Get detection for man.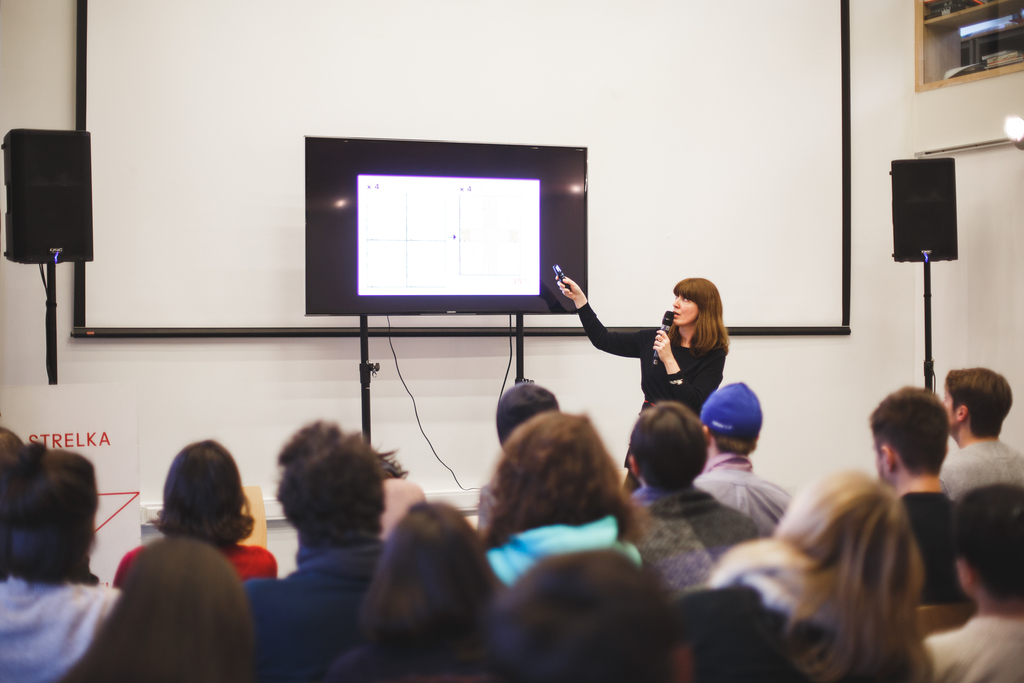
Detection: 874, 386, 979, 610.
